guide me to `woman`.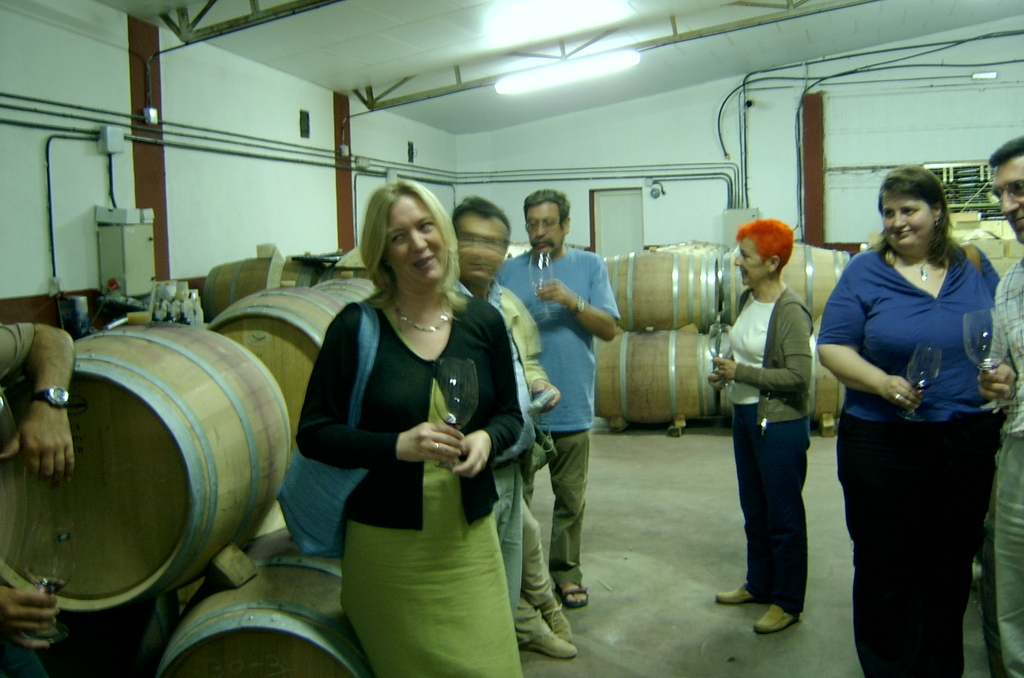
Guidance: 288/174/526/677.
